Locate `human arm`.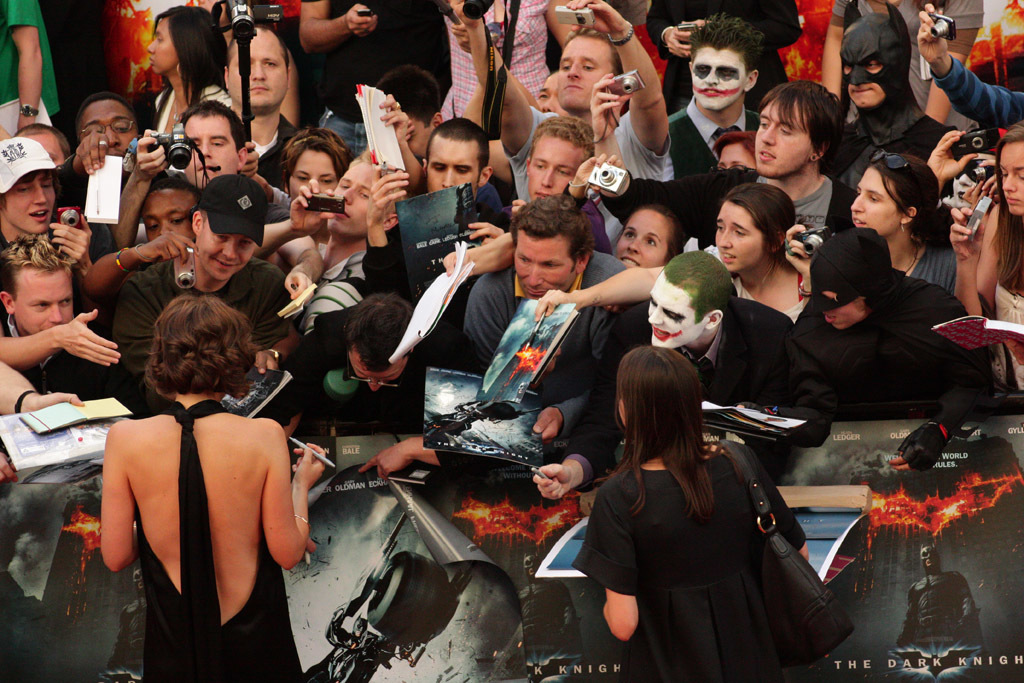
Bounding box: {"left": 557, "top": 150, "right": 625, "bottom": 215}.
